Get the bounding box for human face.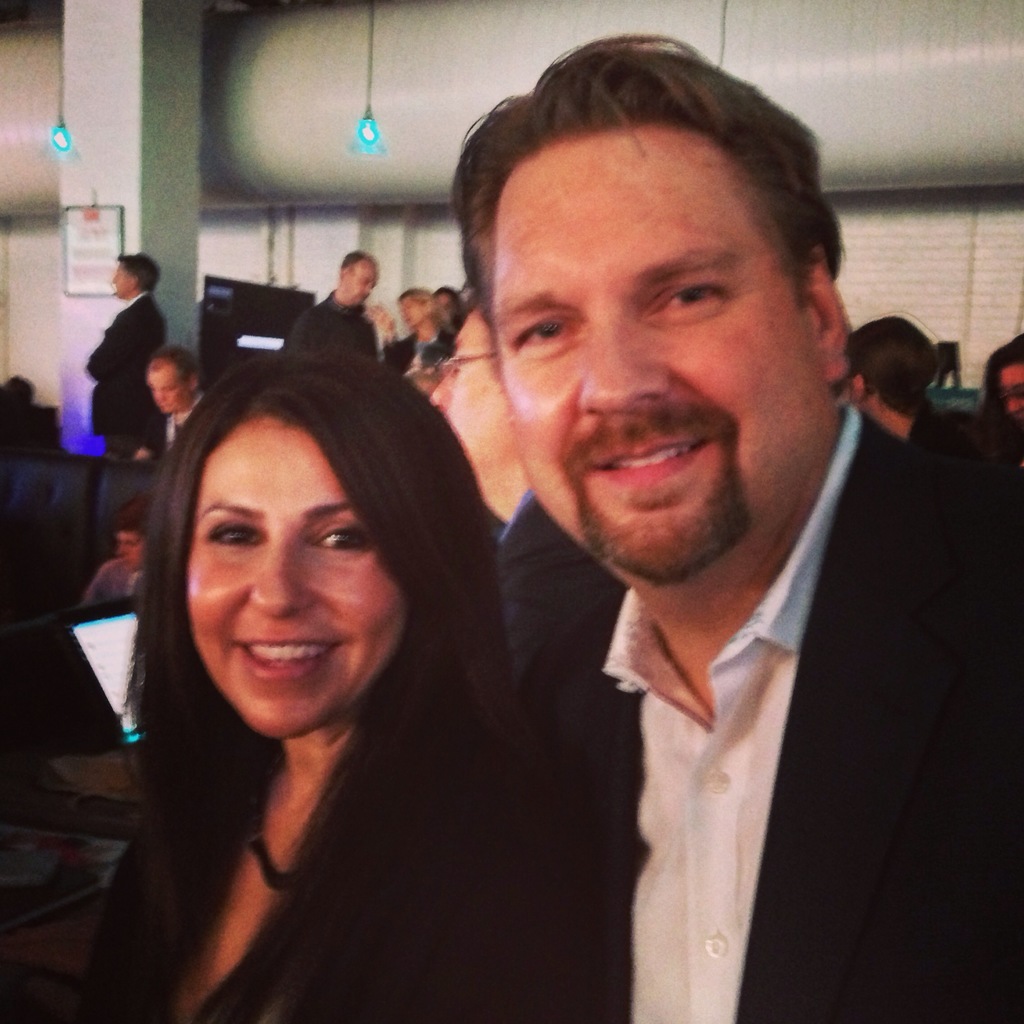
(147,366,186,413).
